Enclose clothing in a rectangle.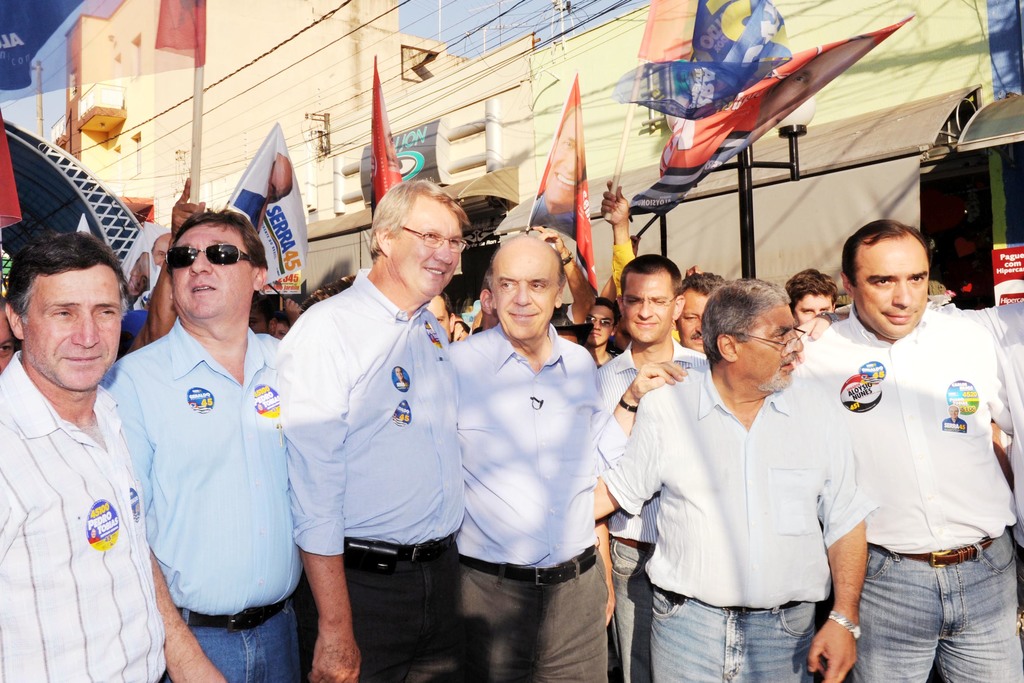
Rect(121, 298, 301, 638).
